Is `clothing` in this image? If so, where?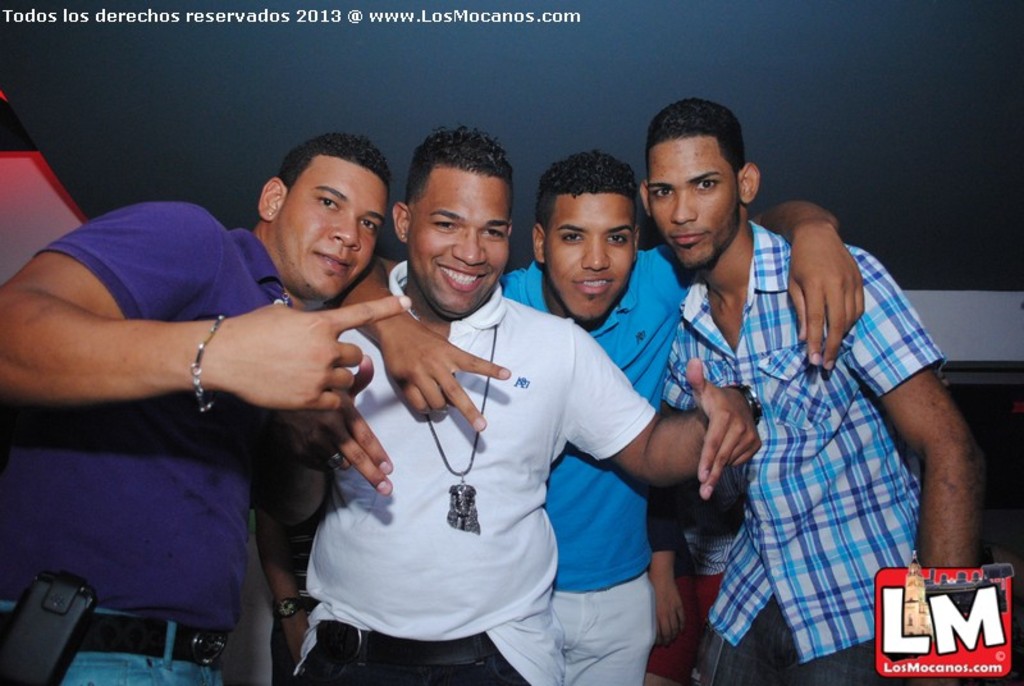
Yes, at detection(339, 267, 646, 685).
